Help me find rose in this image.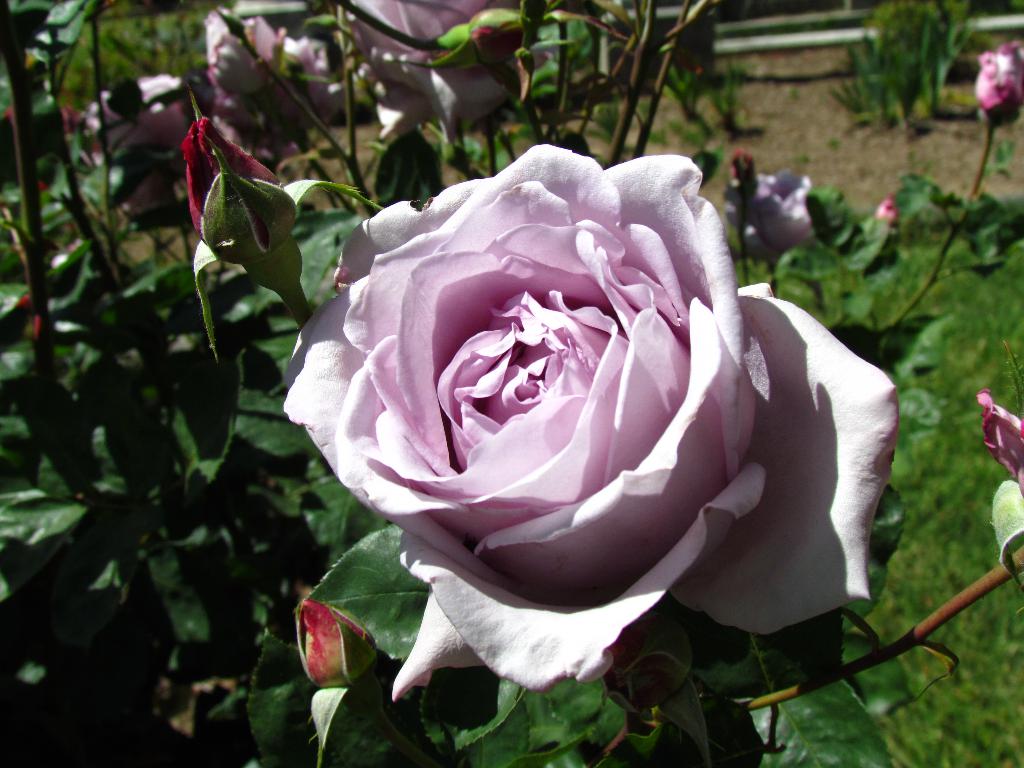
Found it: x1=204 y1=4 x2=284 y2=95.
